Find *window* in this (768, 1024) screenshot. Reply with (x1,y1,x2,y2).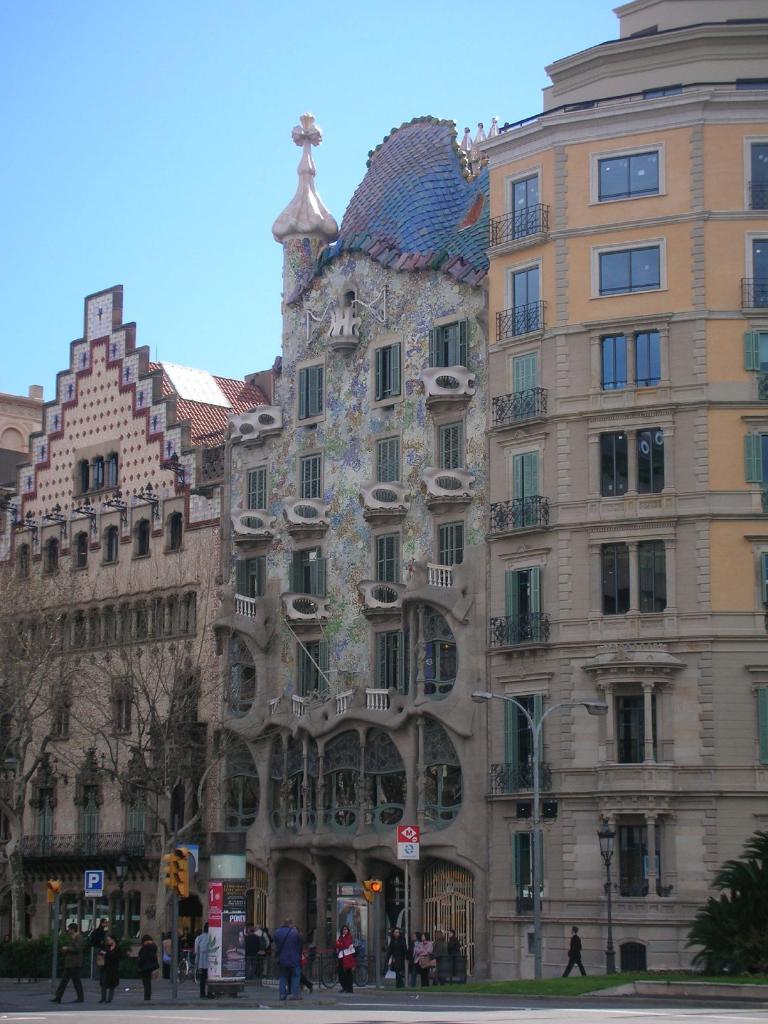
(370,344,408,405).
